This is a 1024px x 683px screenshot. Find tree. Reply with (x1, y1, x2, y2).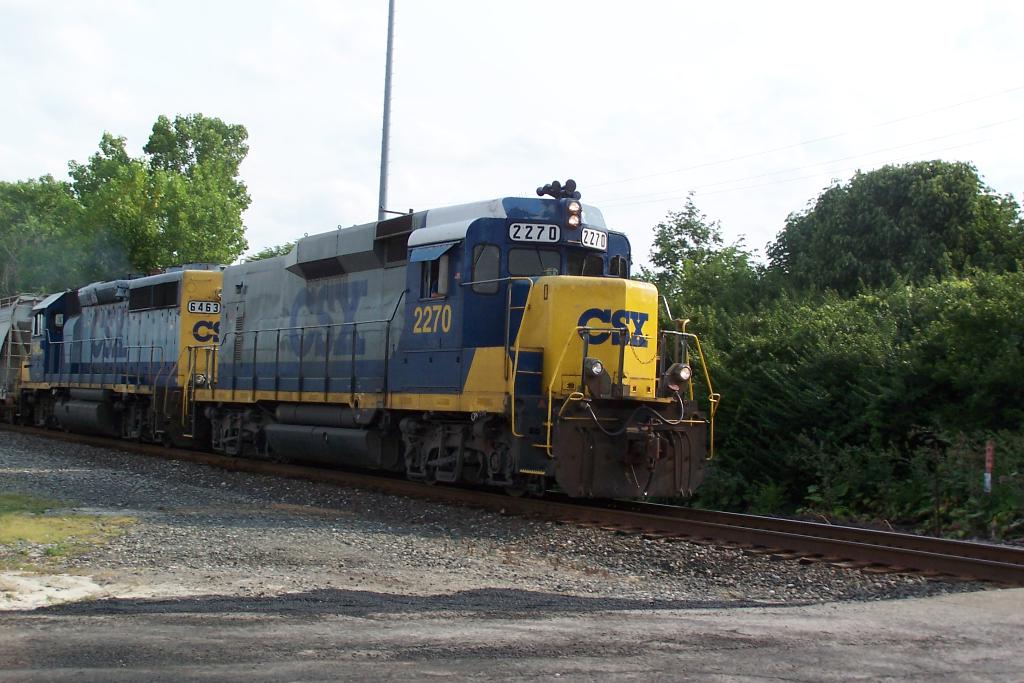
(770, 158, 1023, 283).
